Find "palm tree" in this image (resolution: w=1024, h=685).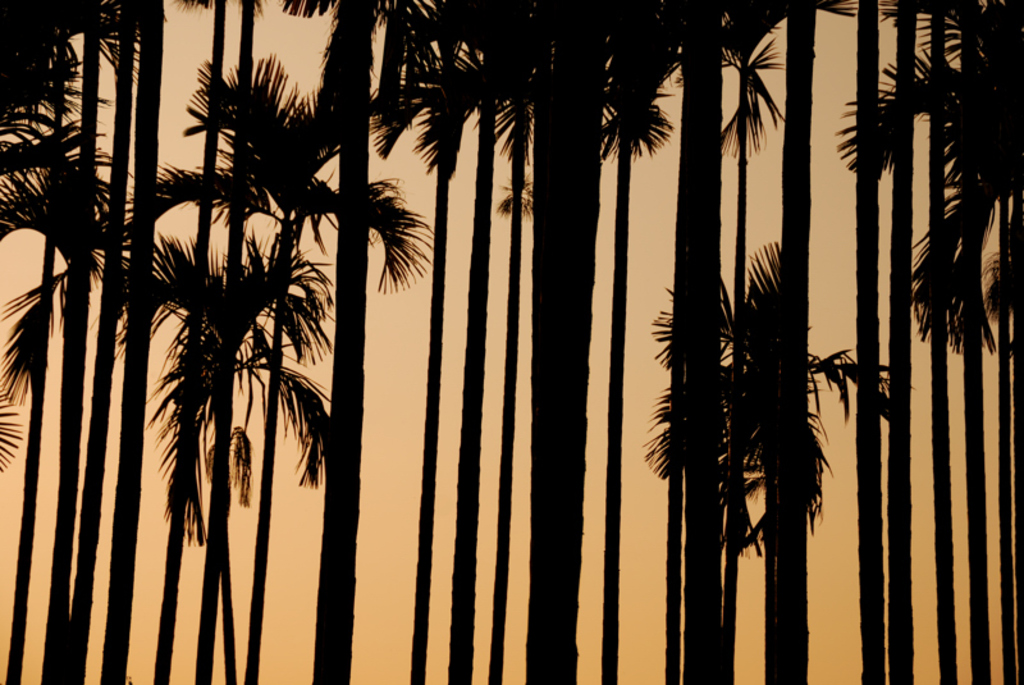
bbox=[141, 229, 330, 684].
